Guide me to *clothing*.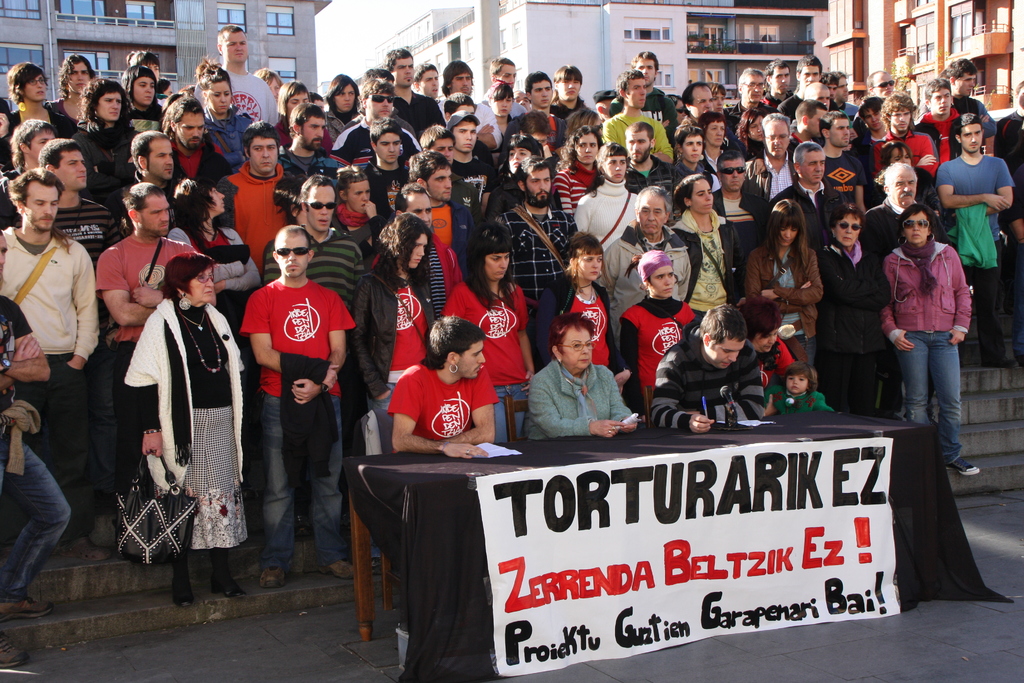
Guidance: select_region(429, 89, 522, 173).
